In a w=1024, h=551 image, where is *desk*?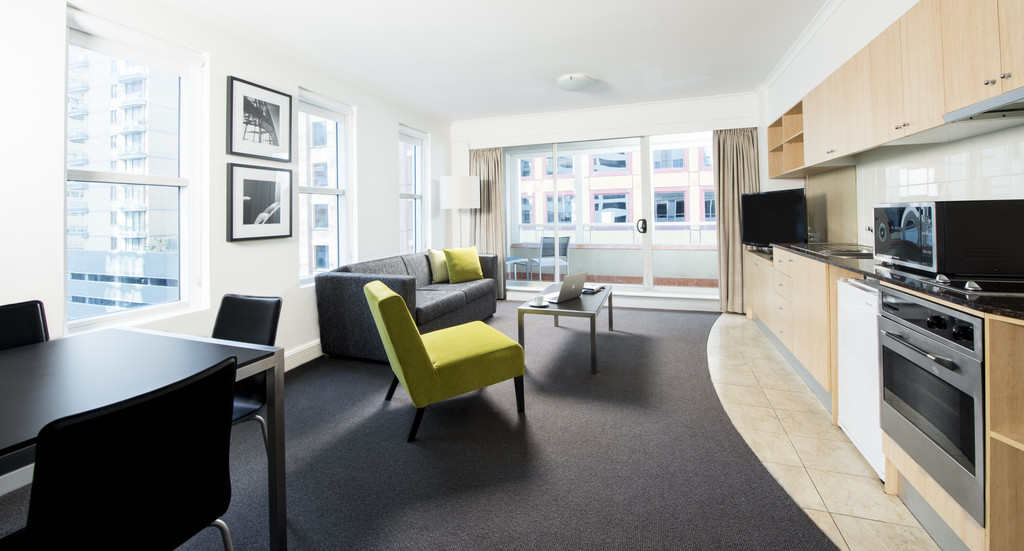
locate(0, 326, 284, 550).
